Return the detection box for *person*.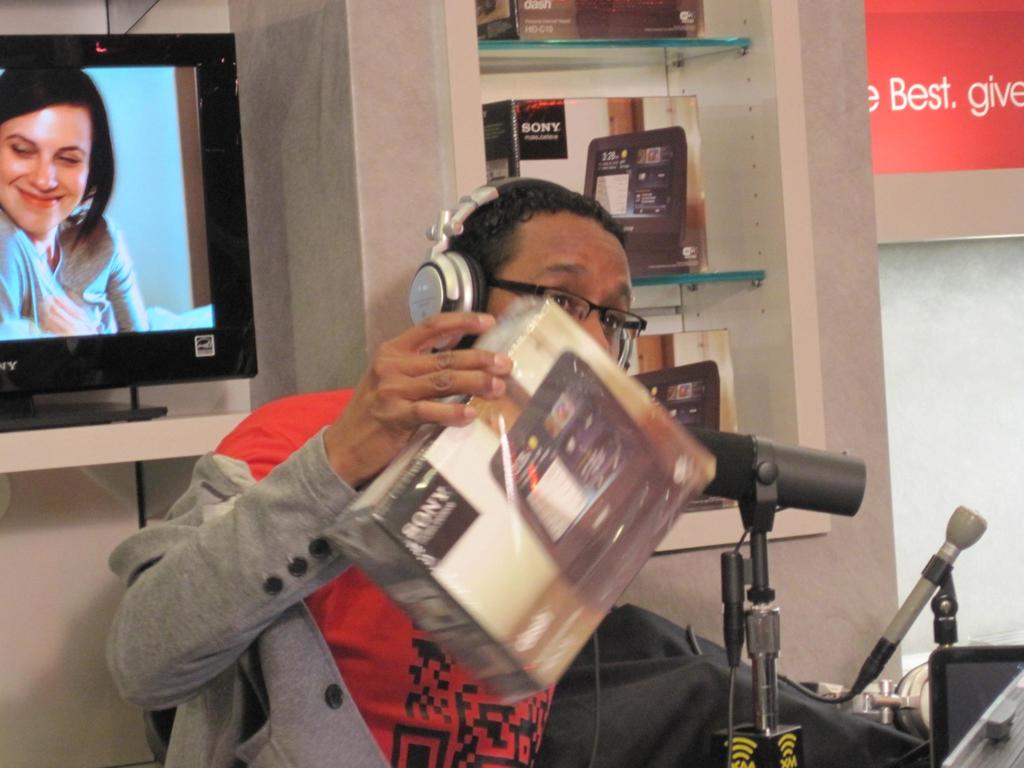
[x1=5, y1=70, x2=149, y2=367].
